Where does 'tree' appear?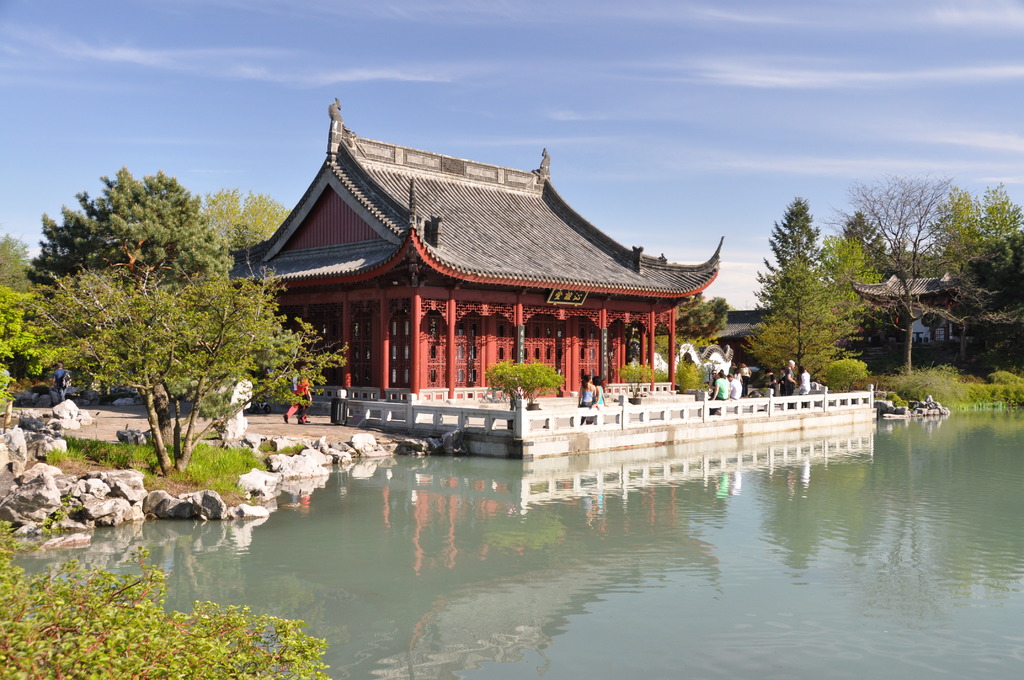
Appears at pyautogui.locateOnScreen(0, 225, 39, 300).
